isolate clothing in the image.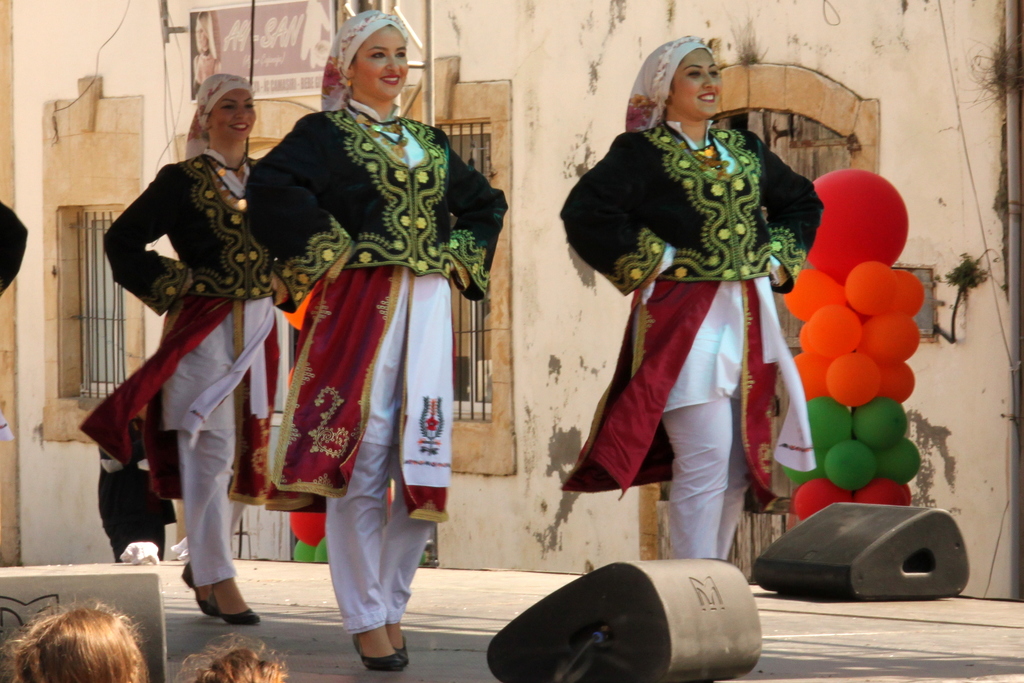
Isolated region: <bbox>556, 33, 827, 561</bbox>.
